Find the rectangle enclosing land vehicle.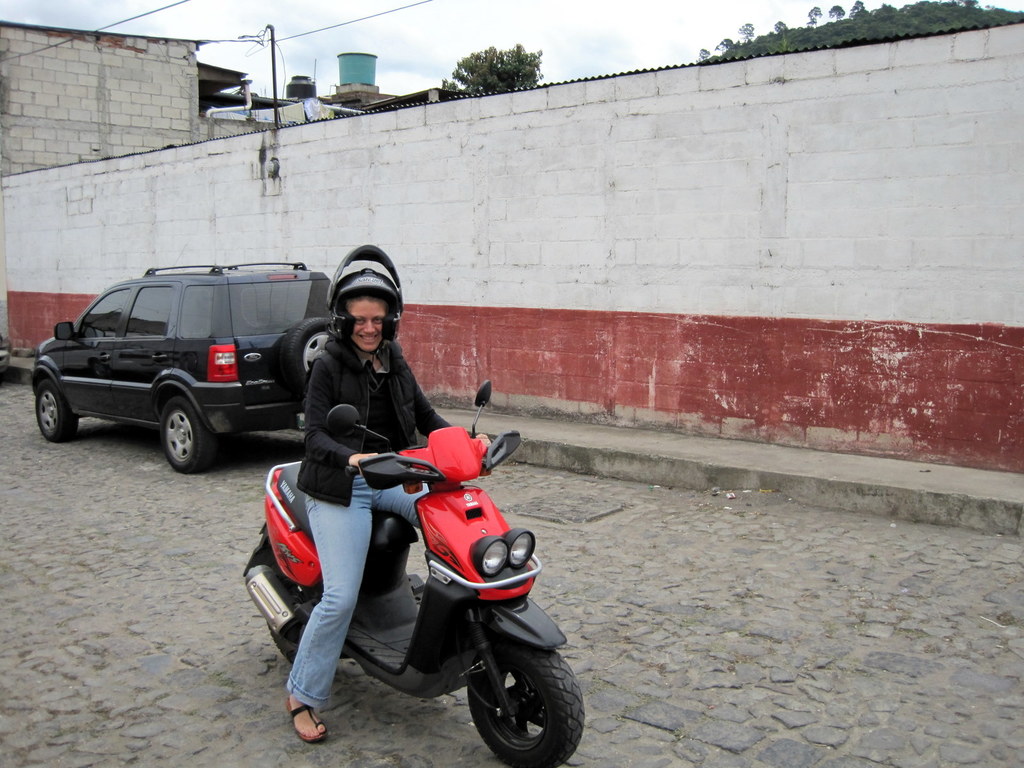
(left=241, top=378, right=584, bottom=767).
